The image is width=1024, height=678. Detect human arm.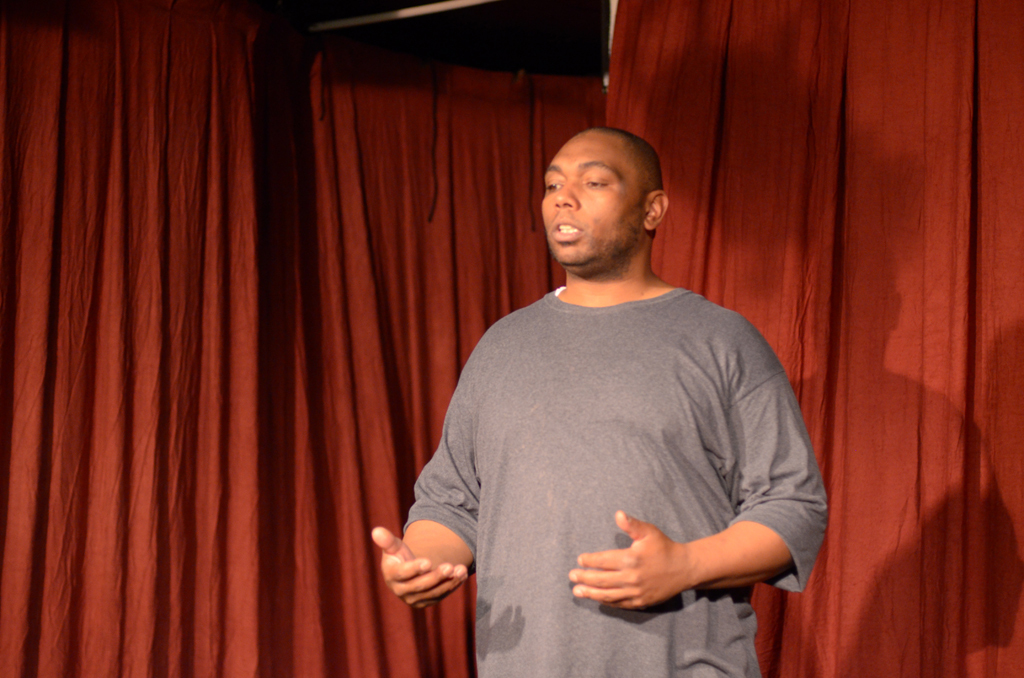
Detection: crop(562, 322, 830, 613).
